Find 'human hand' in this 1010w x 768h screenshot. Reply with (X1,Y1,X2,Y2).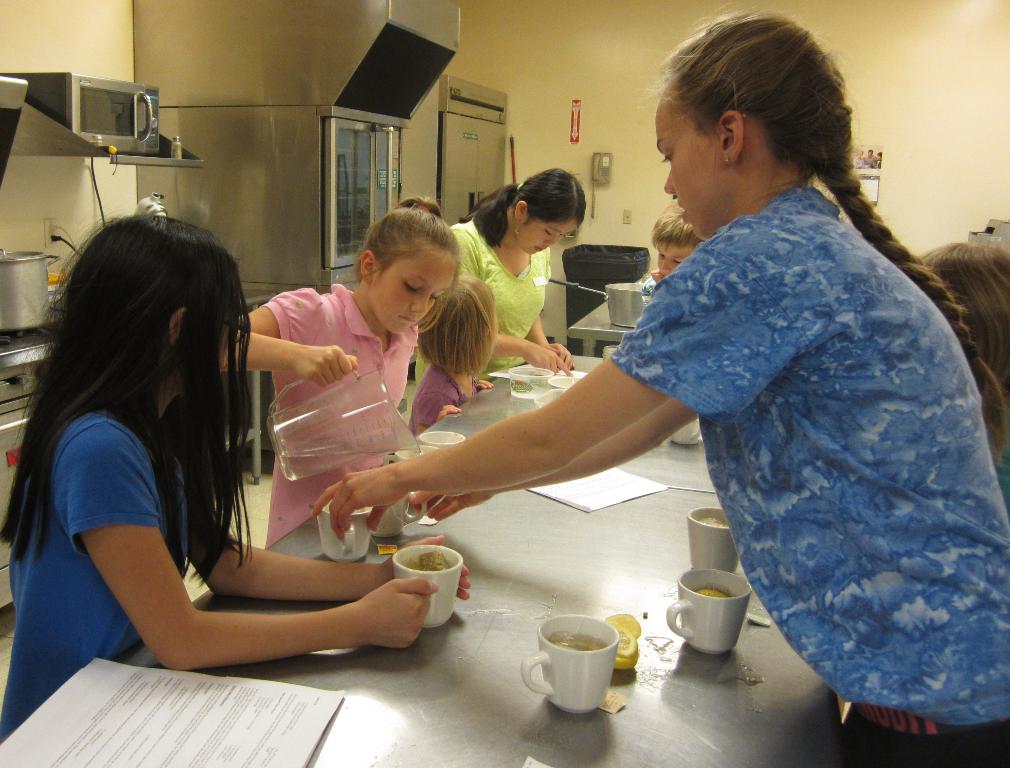
(331,580,451,655).
